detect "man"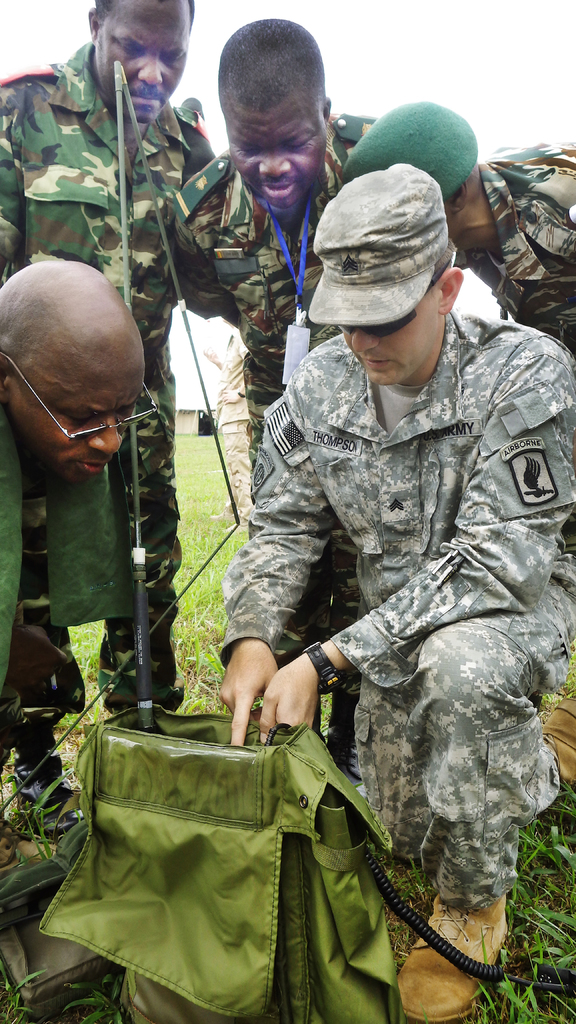
bbox(0, 260, 154, 926)
